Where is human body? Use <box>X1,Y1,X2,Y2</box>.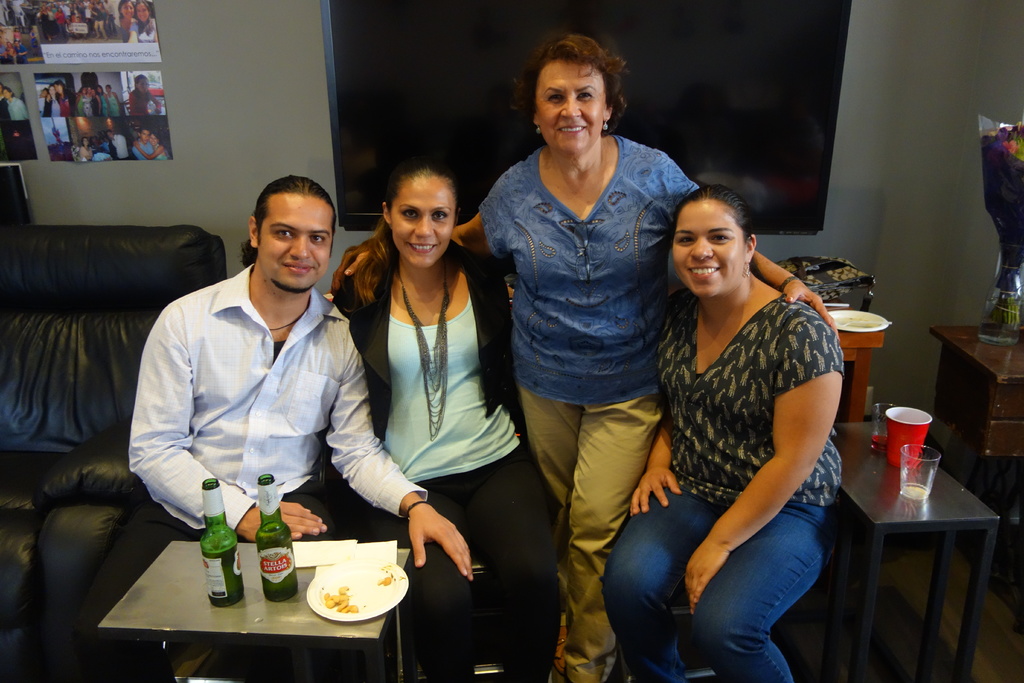
<box>132,0,159,42</box>.
